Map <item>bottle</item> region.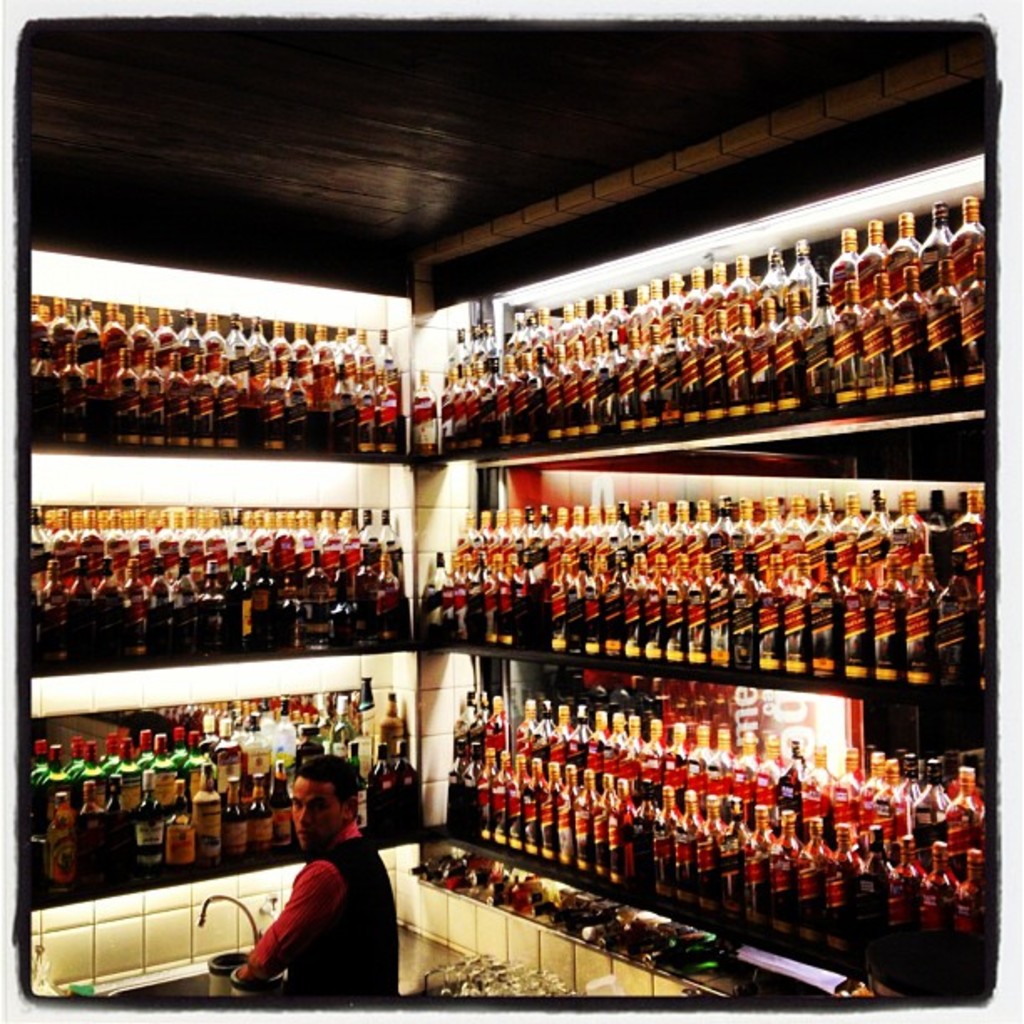
Mapped to (left=52, top=500, right=75, bottom=592).
